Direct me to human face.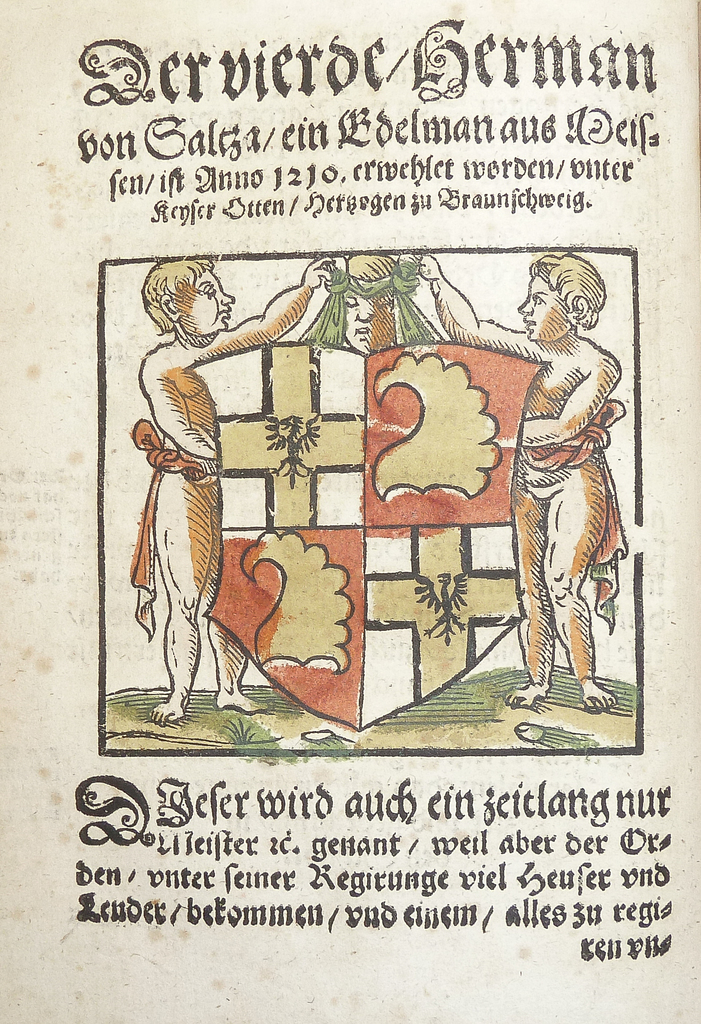
Direction: pyautogui.locateOnScreen(191, 272, 235, 333).
